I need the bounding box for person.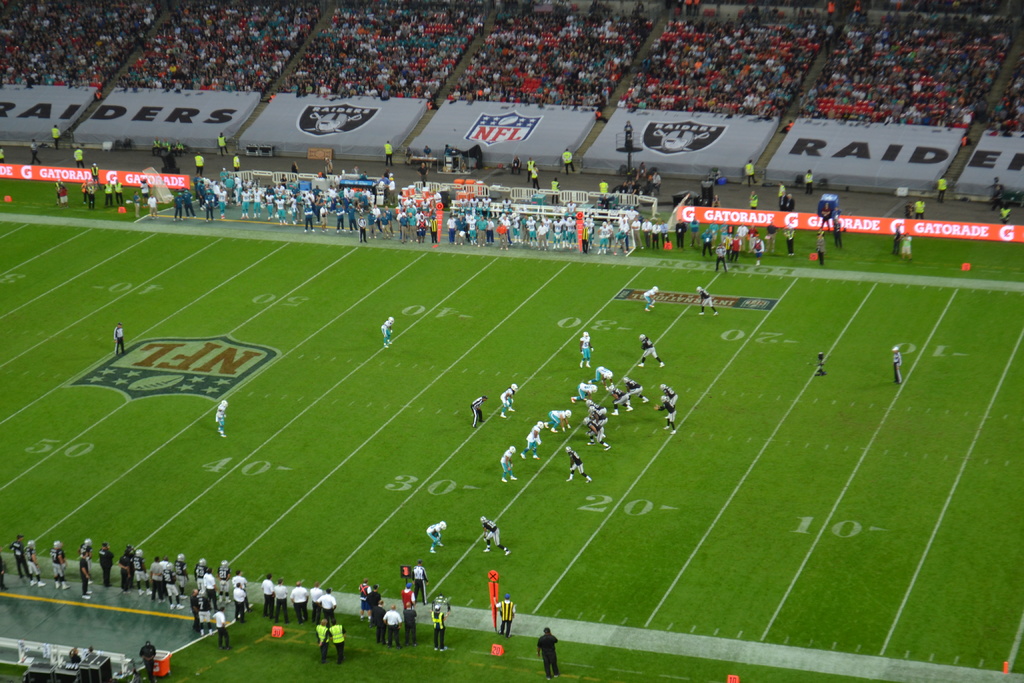
Here it is: box(937, 177, 947, 202).
